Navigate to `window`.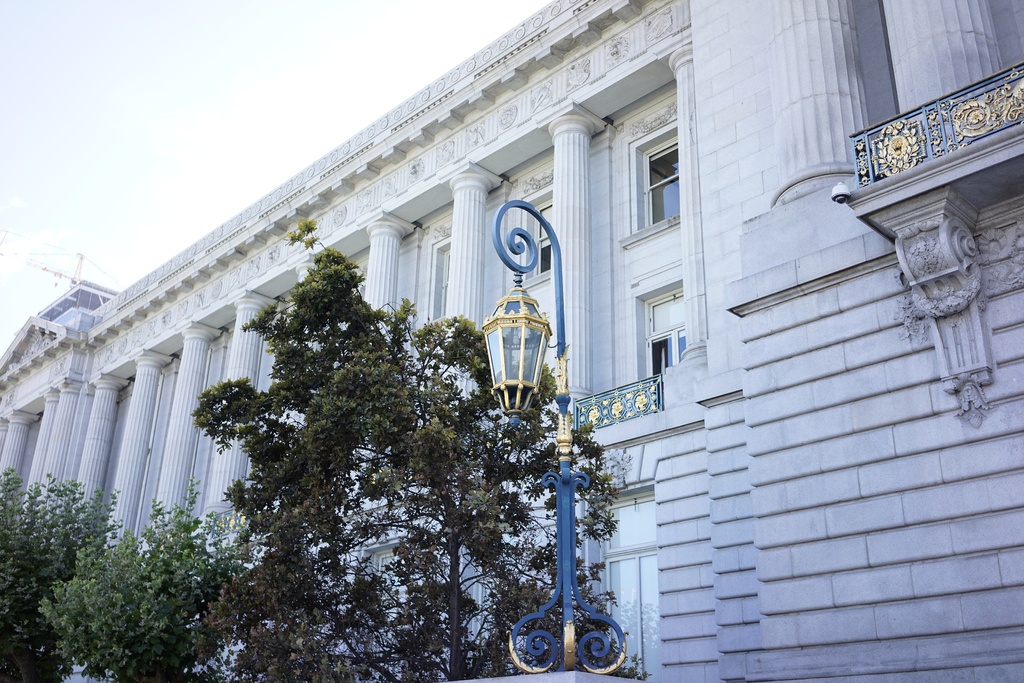
Navigation target: bbox(520, 200, 553, 282).
